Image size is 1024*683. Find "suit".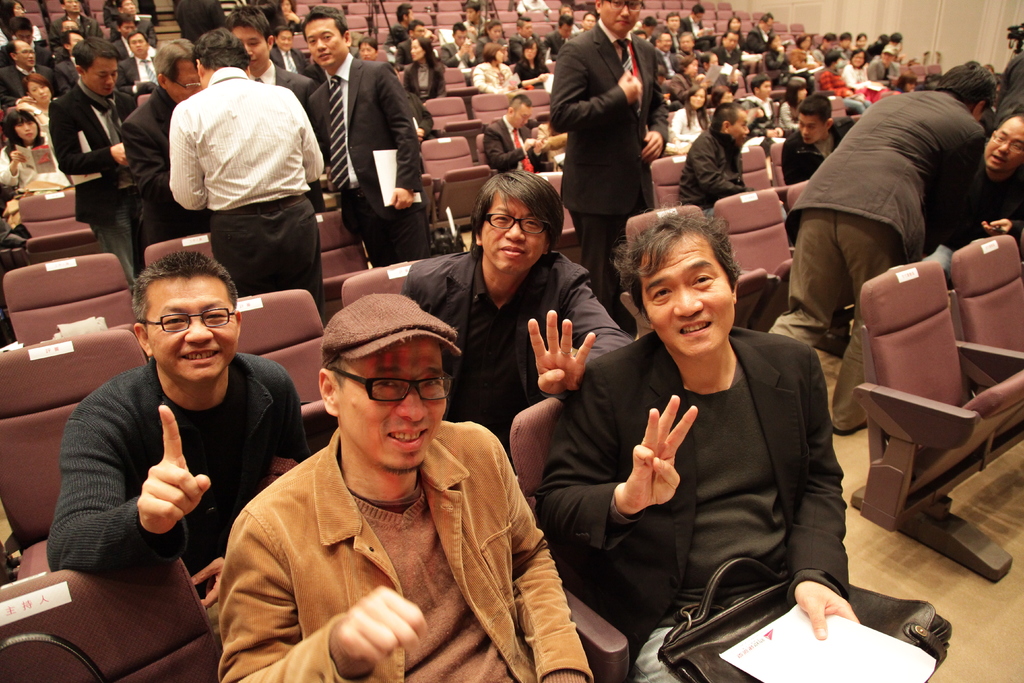
476/115/555/173.
